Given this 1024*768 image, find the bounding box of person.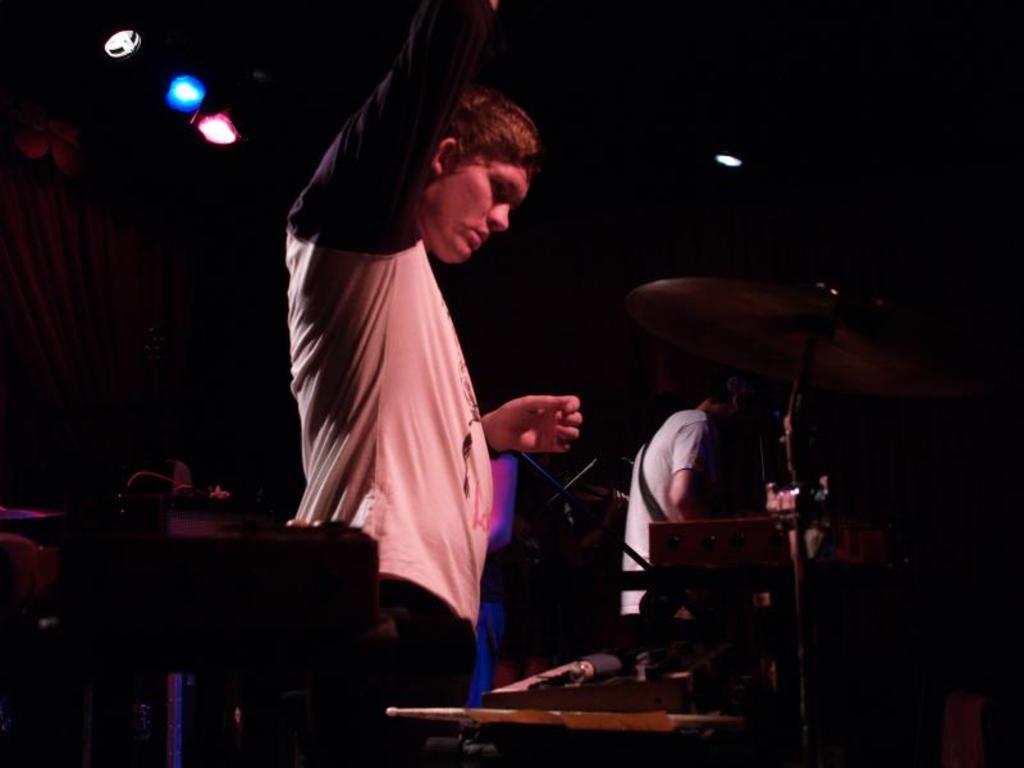
x1=278 y1=0 x2=588 y2=767.
